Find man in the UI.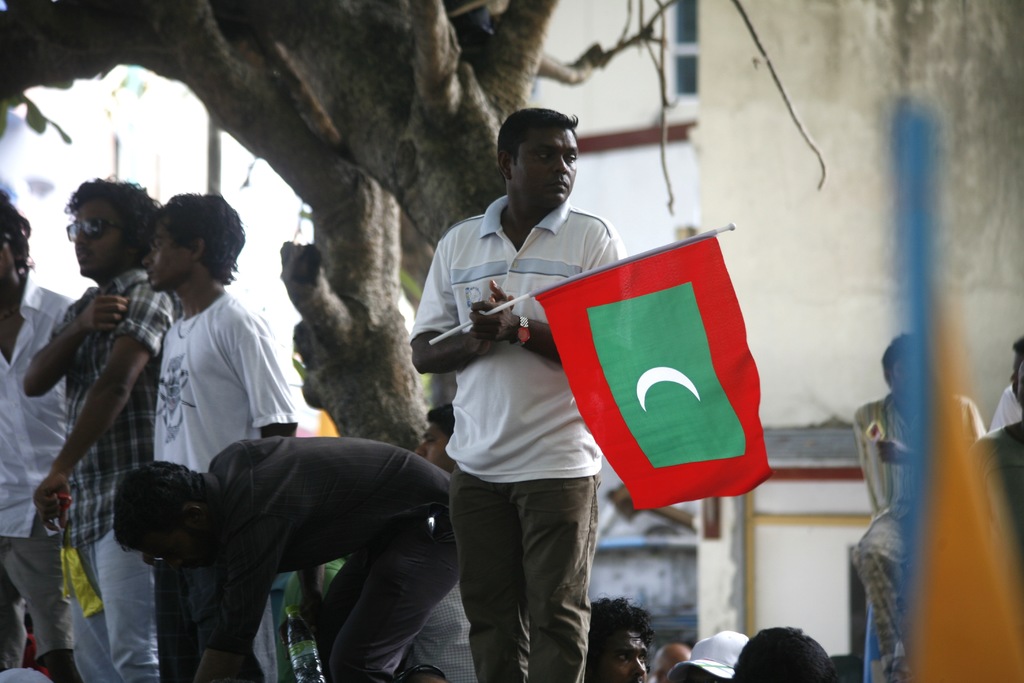
UI element at 739 637 848 682.
